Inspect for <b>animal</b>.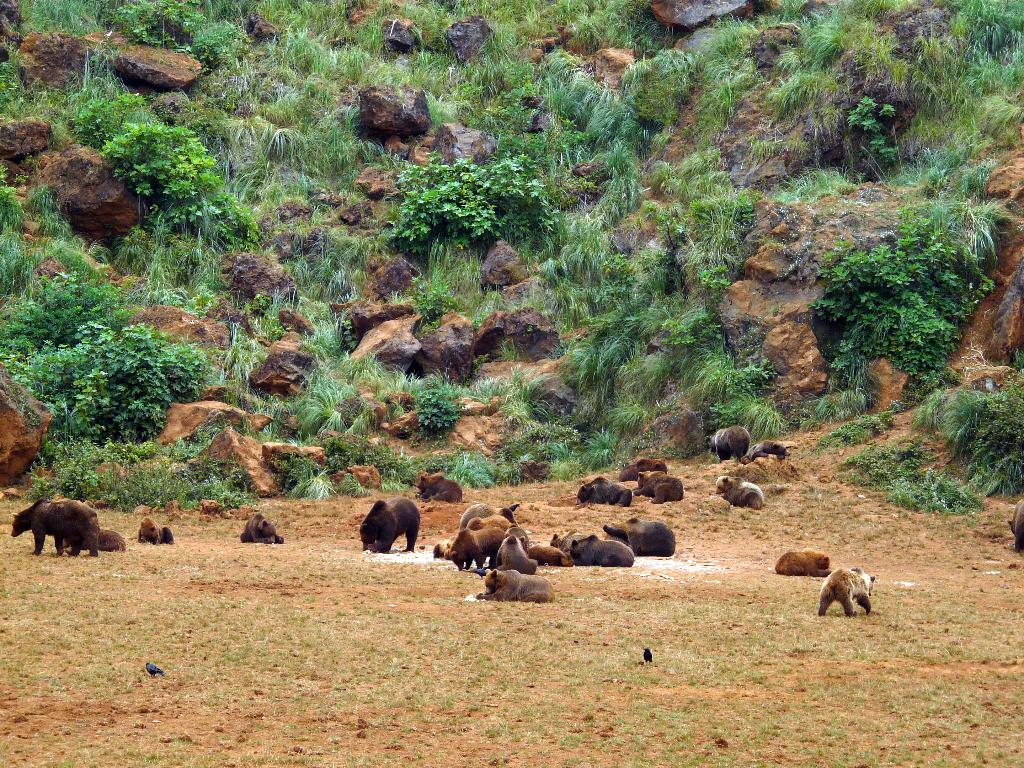
Inspection: [left=813, top=563, right=874, bottom=624].
